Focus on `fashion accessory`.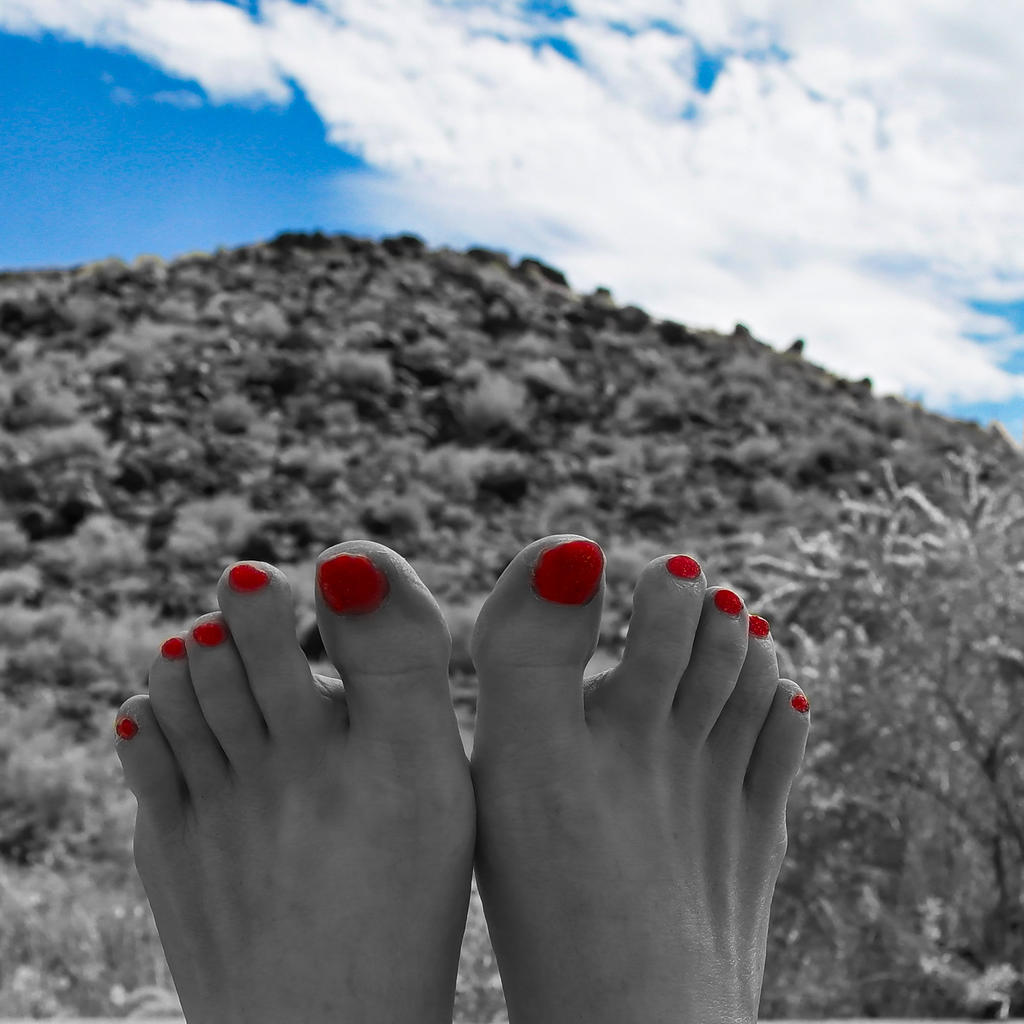
Focused at (314,552,389,620).
